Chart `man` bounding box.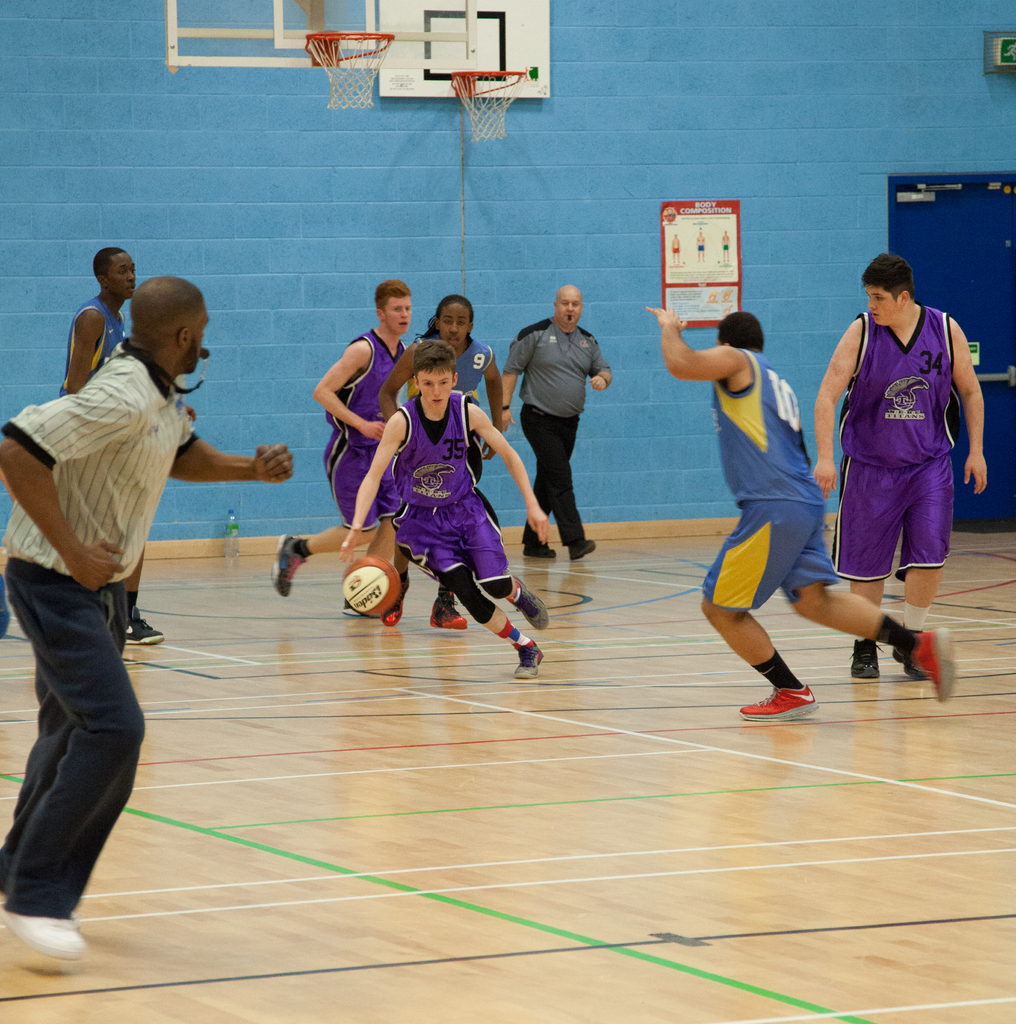
Charted: [x1=500, y1=287, x2=609, y2=559].
